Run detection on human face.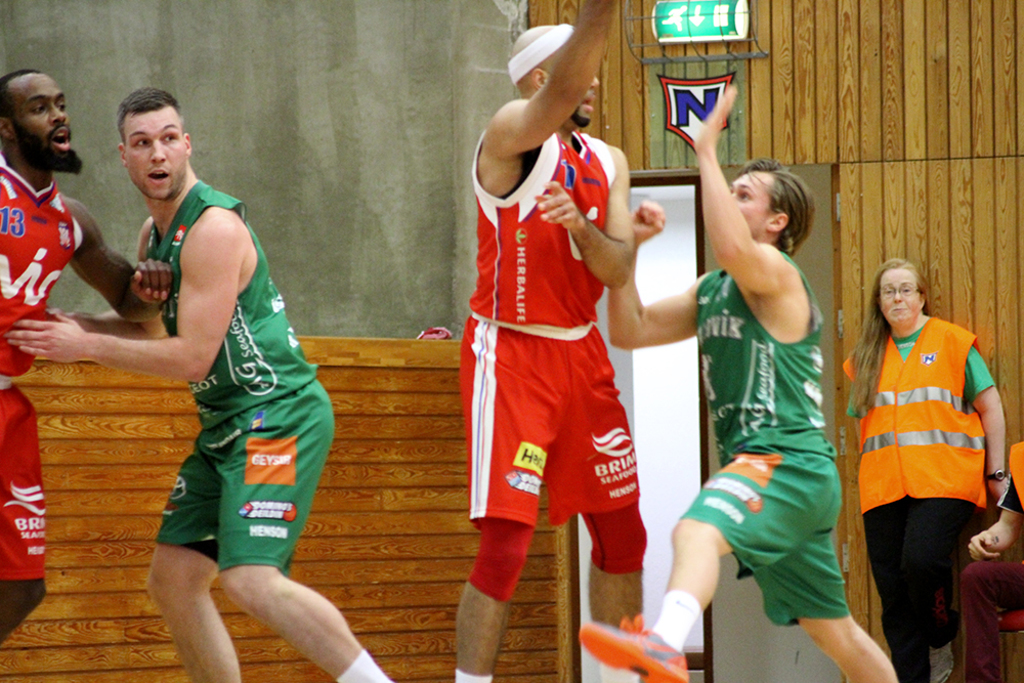
Result: BBox(874, 265, 922, 326).
